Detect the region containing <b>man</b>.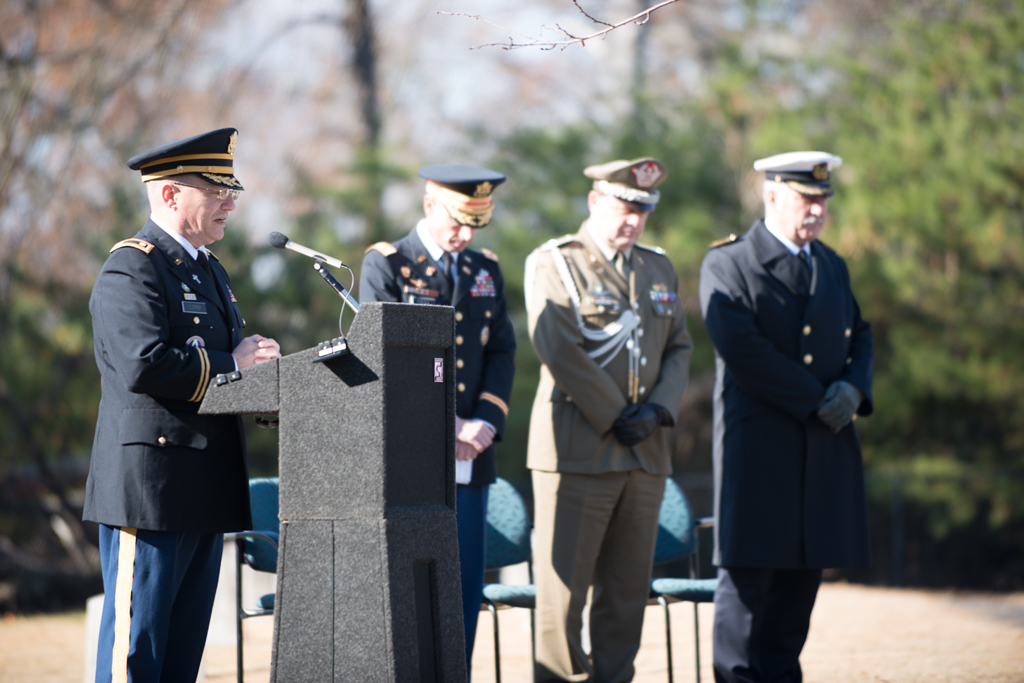
rect(82, 125, 280, 682).
